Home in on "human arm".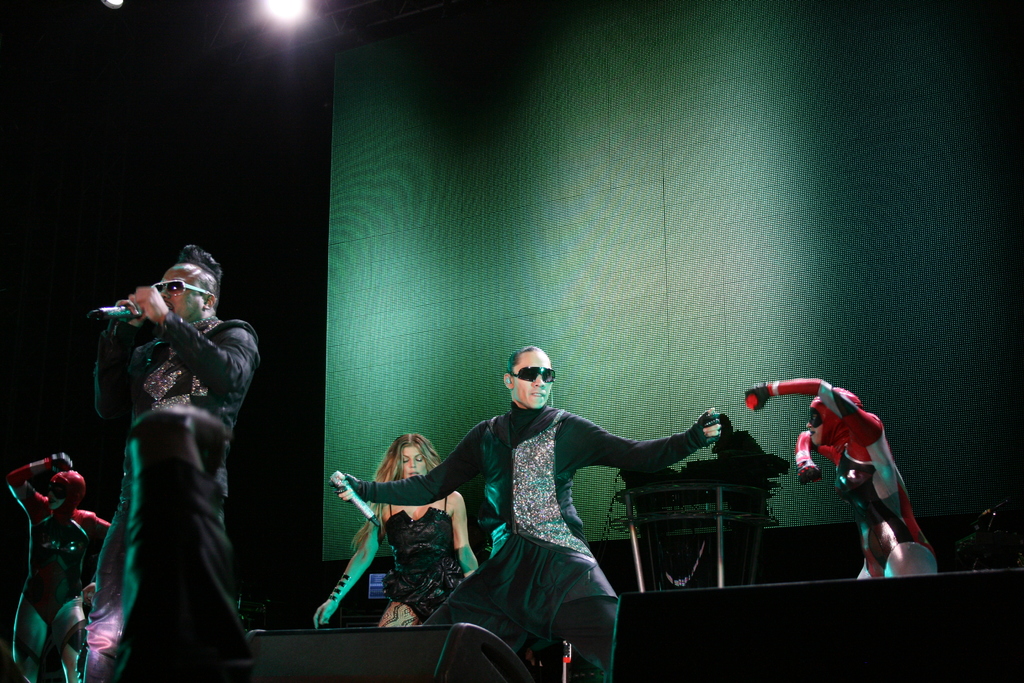
Homed in at bbox=[5, 448, 73, 516].
